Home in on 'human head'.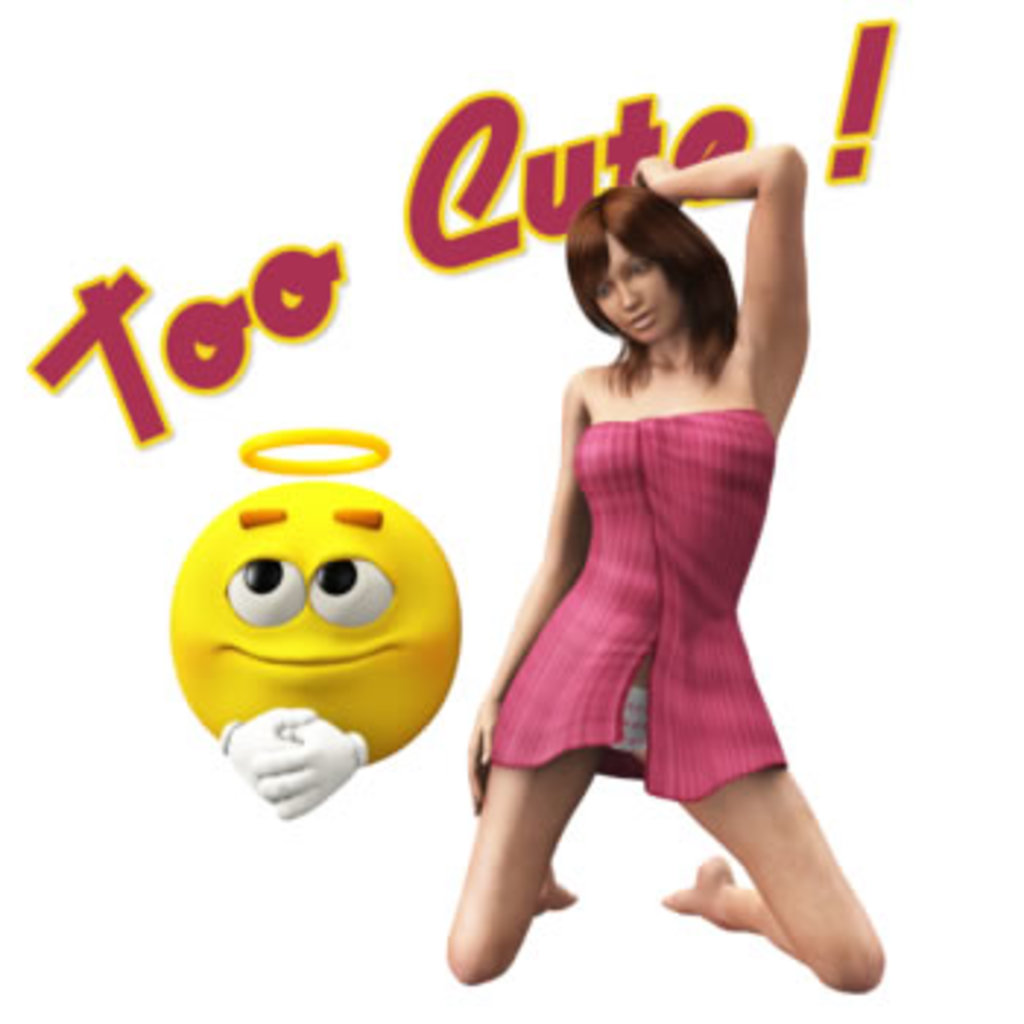
Homed in at [571, 176, 764, 360].
